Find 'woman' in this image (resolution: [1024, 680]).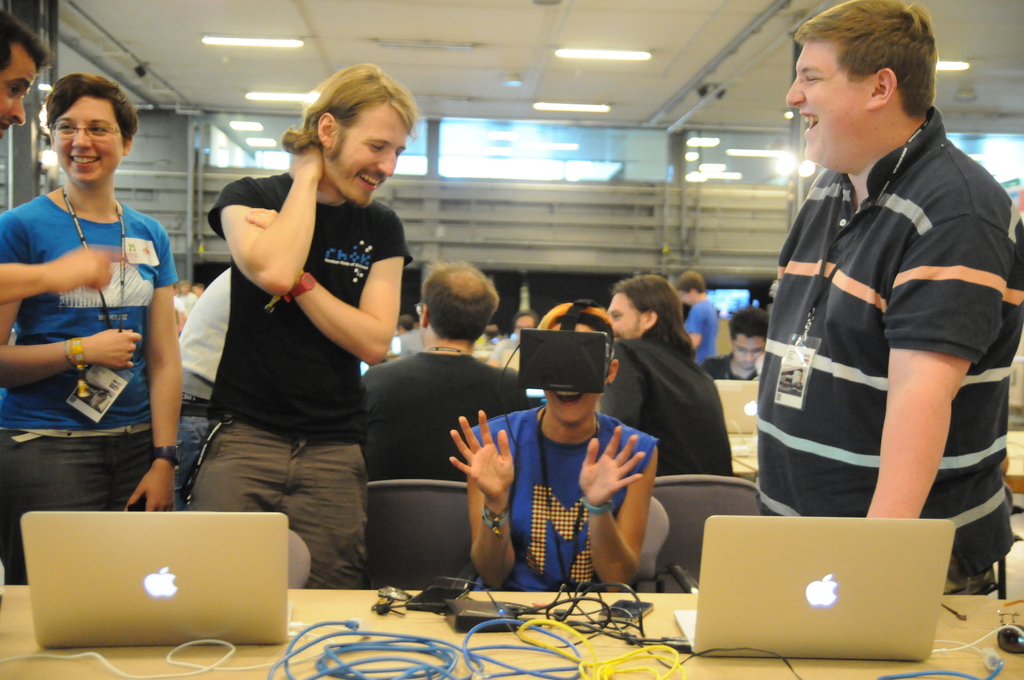
{"left": 444, "top": 297, "right": 667, "bottom": 595}.
